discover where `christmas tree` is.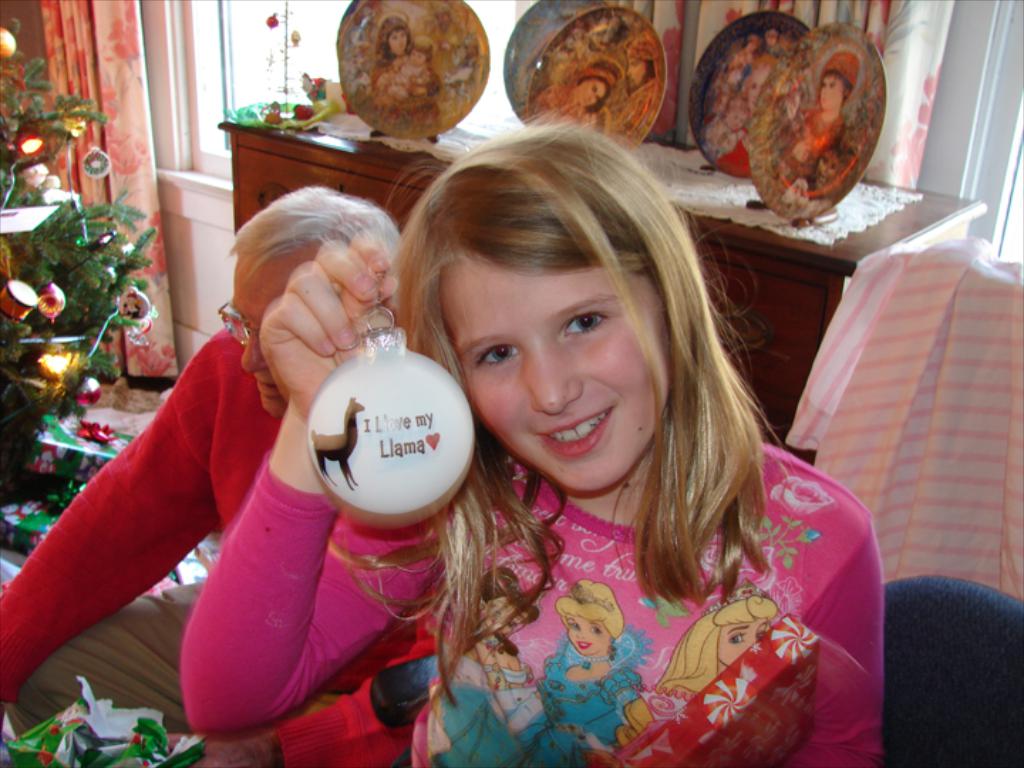
Discovered at BBox(0, 6, 158, 529).
